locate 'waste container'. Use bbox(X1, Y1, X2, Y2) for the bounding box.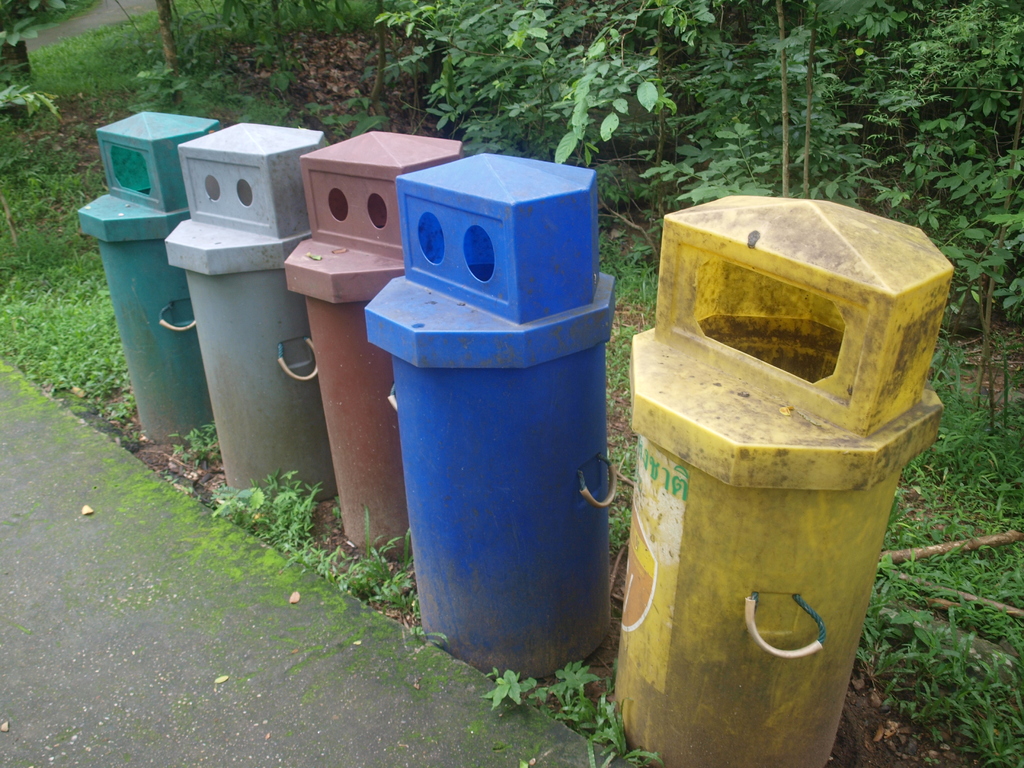
bbox(621, 163, 942, 767).
